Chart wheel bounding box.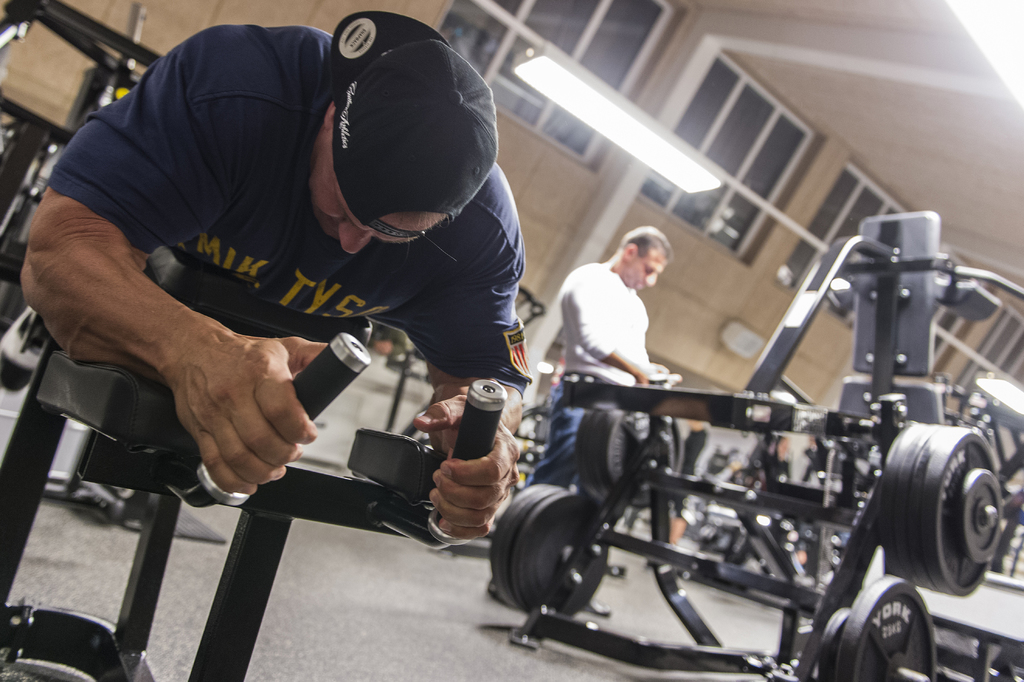
Charted: 819, 603, 851, 681.
